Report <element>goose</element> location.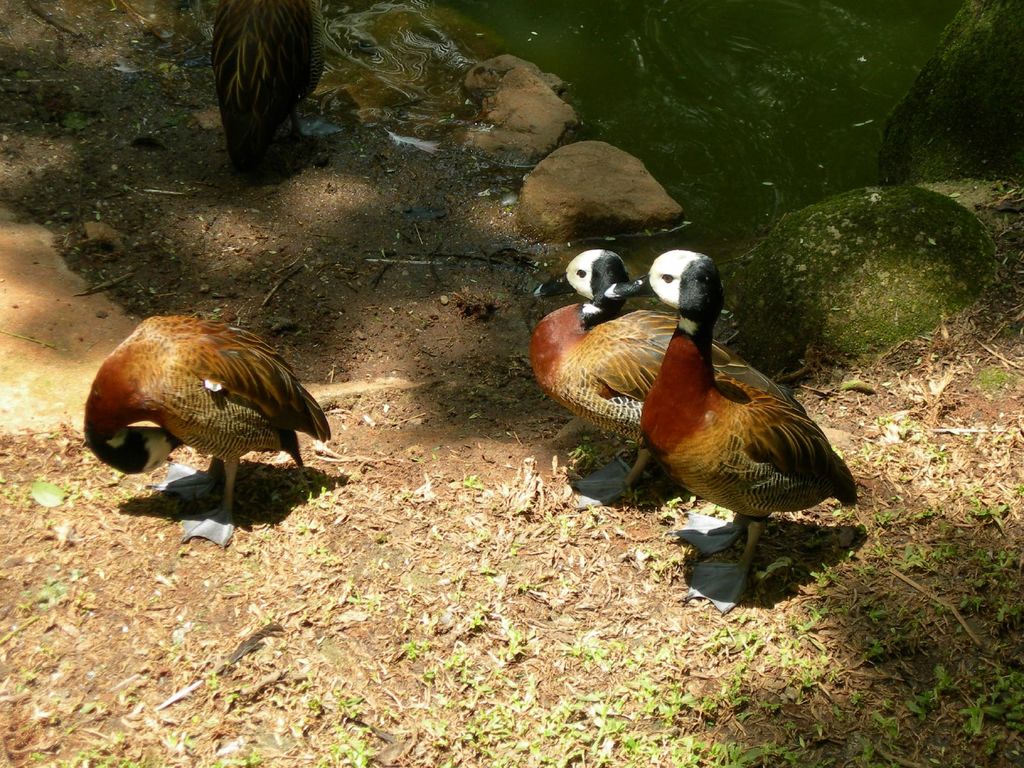
Report: bbox=(78, 316, 330, 545).
